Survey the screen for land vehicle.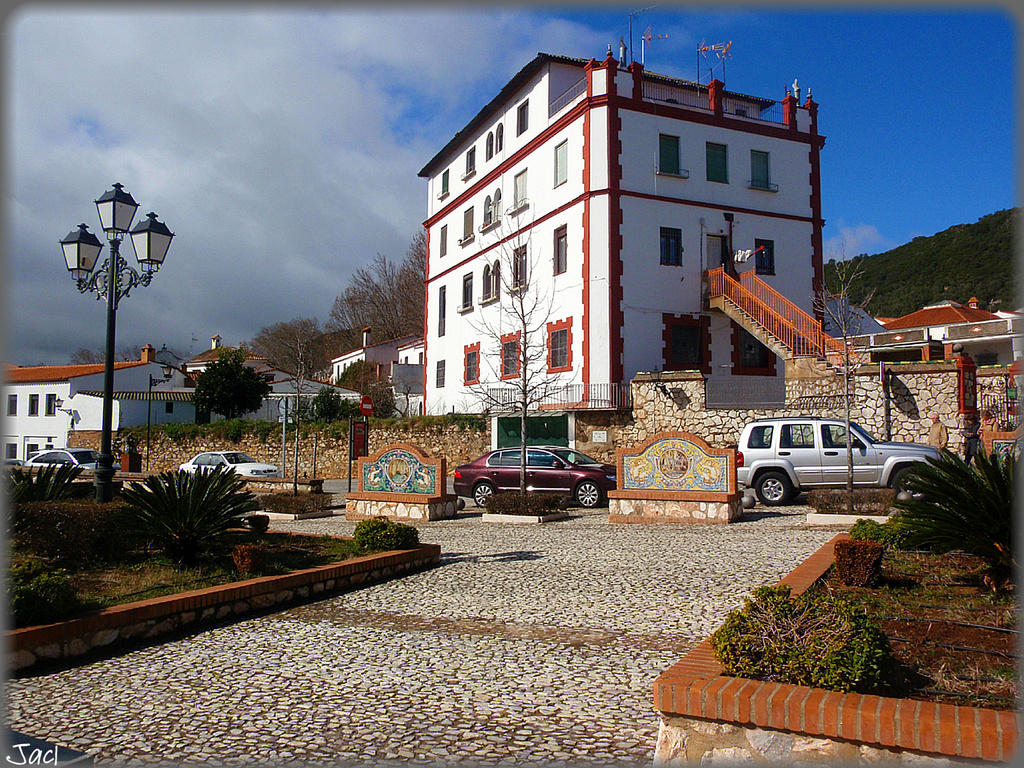
Survey found: Rect(451, 443, 614, 505).
